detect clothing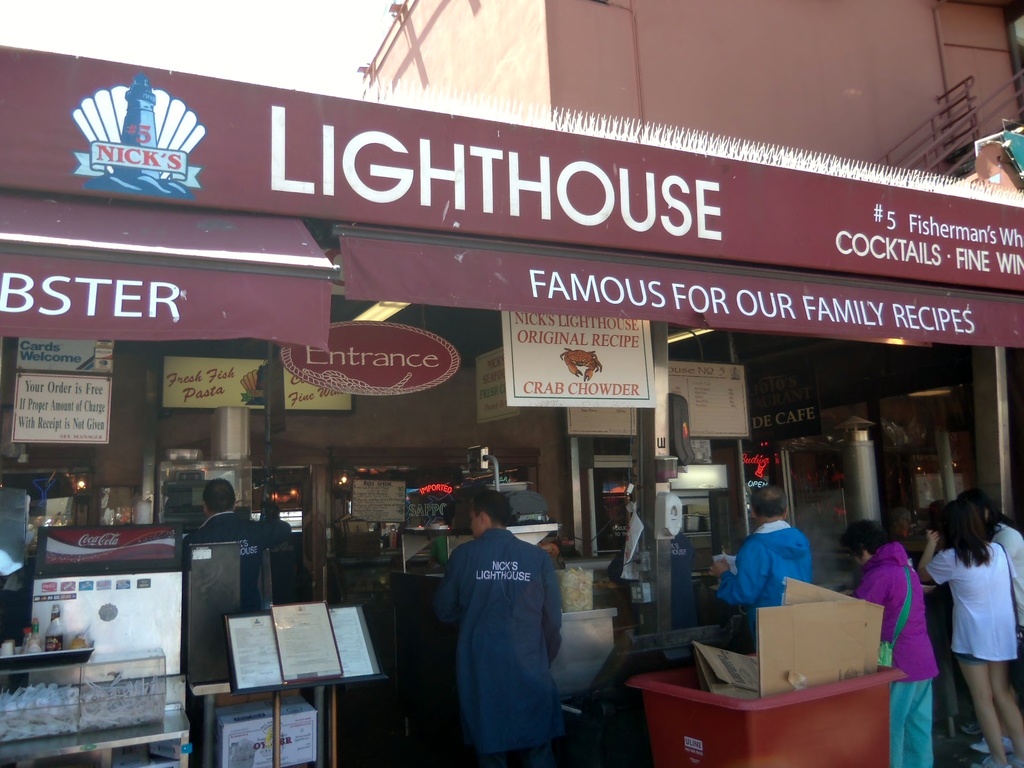
<bbox>182, 511, 292, 614</bbox>
